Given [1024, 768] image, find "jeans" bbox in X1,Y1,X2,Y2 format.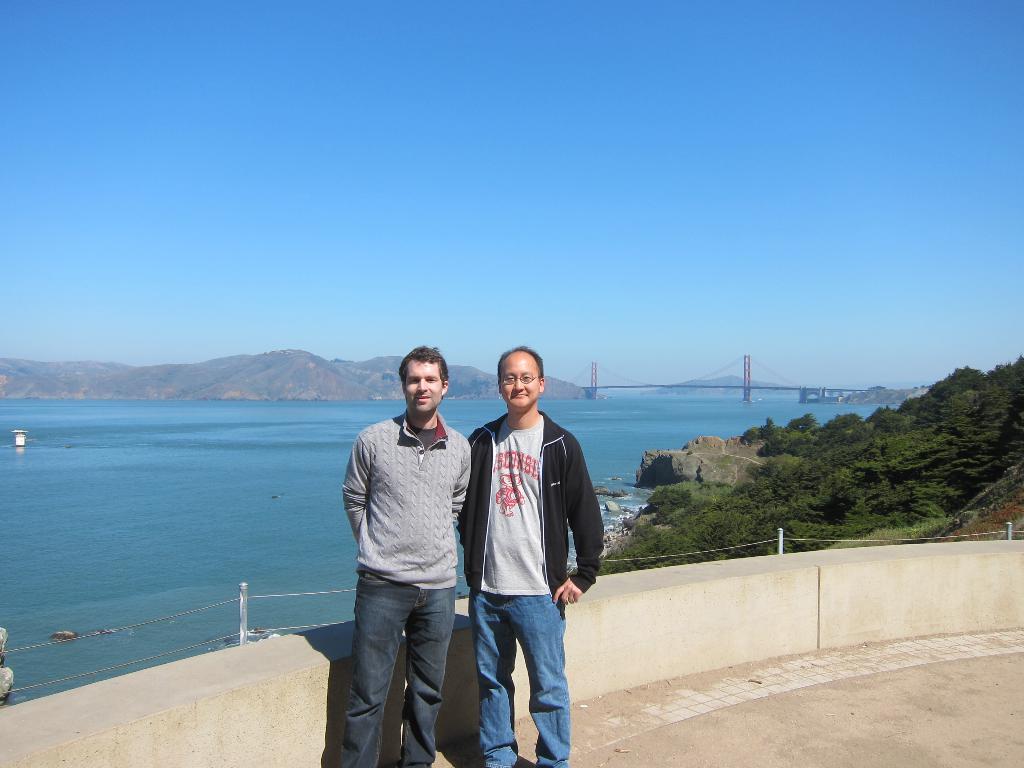
346,575,461,767.
